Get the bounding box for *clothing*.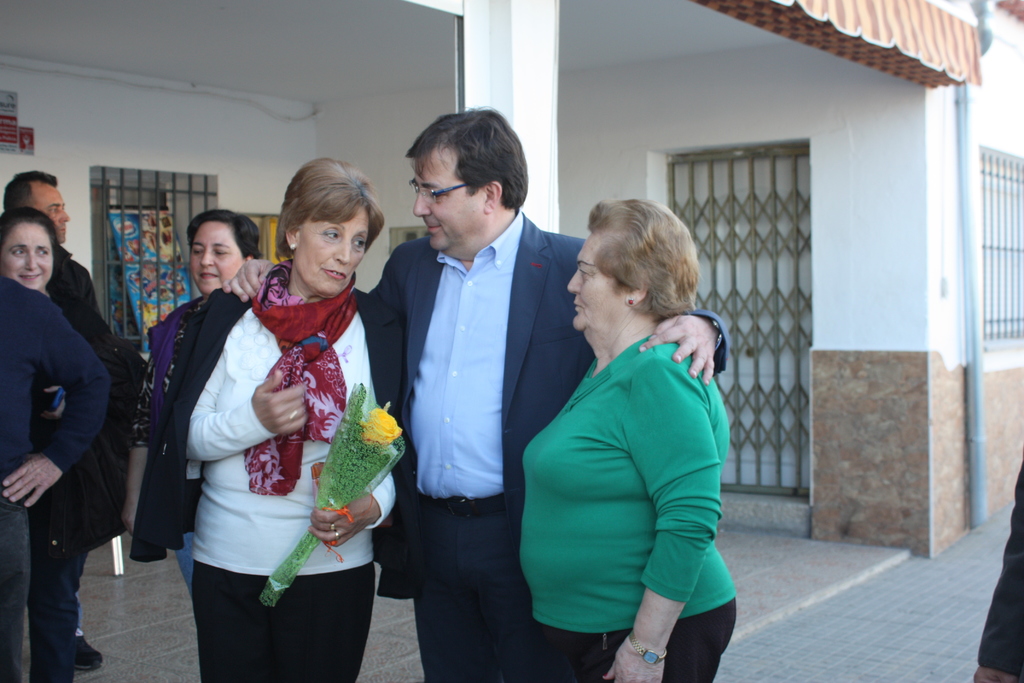
bbox=(967, 470, 1023, 677).
